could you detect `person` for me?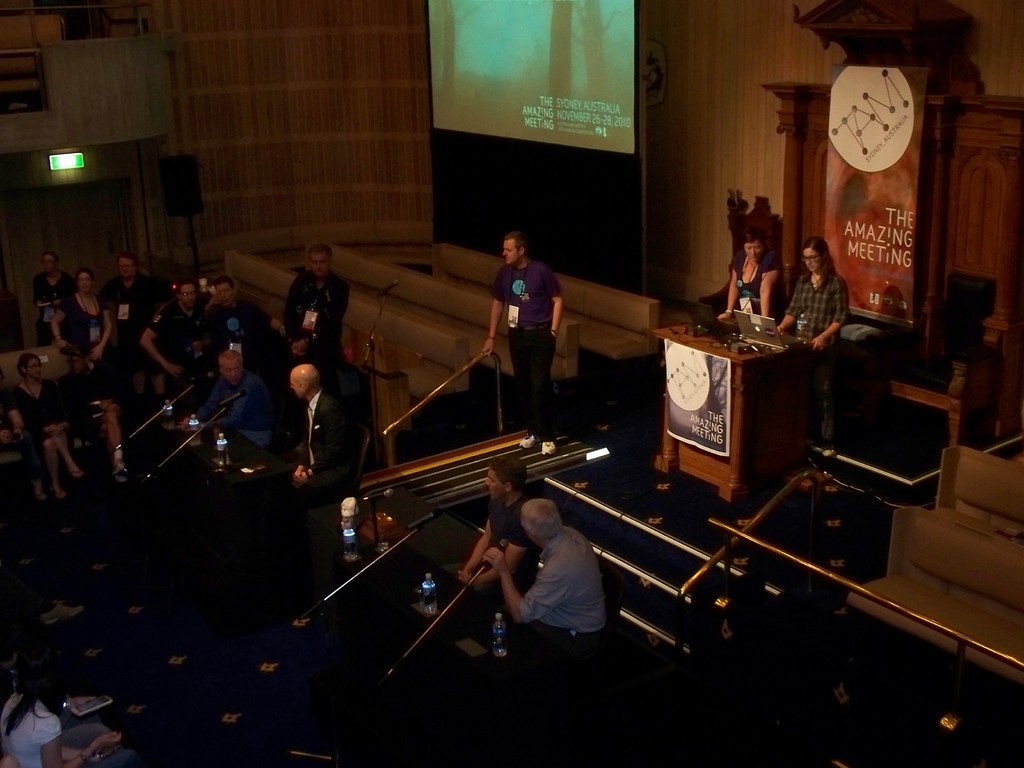
Detection result: x1=773 y1=234 x2=847 y2=448.
